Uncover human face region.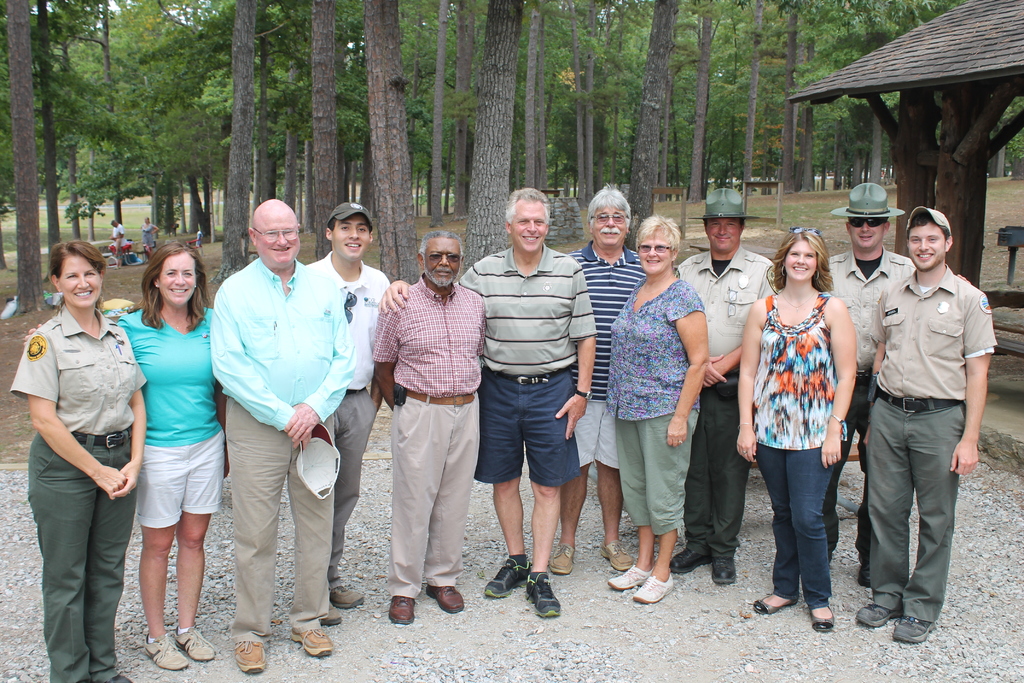
Uncovered: left=254, top=214, right=298, bottom=264.
